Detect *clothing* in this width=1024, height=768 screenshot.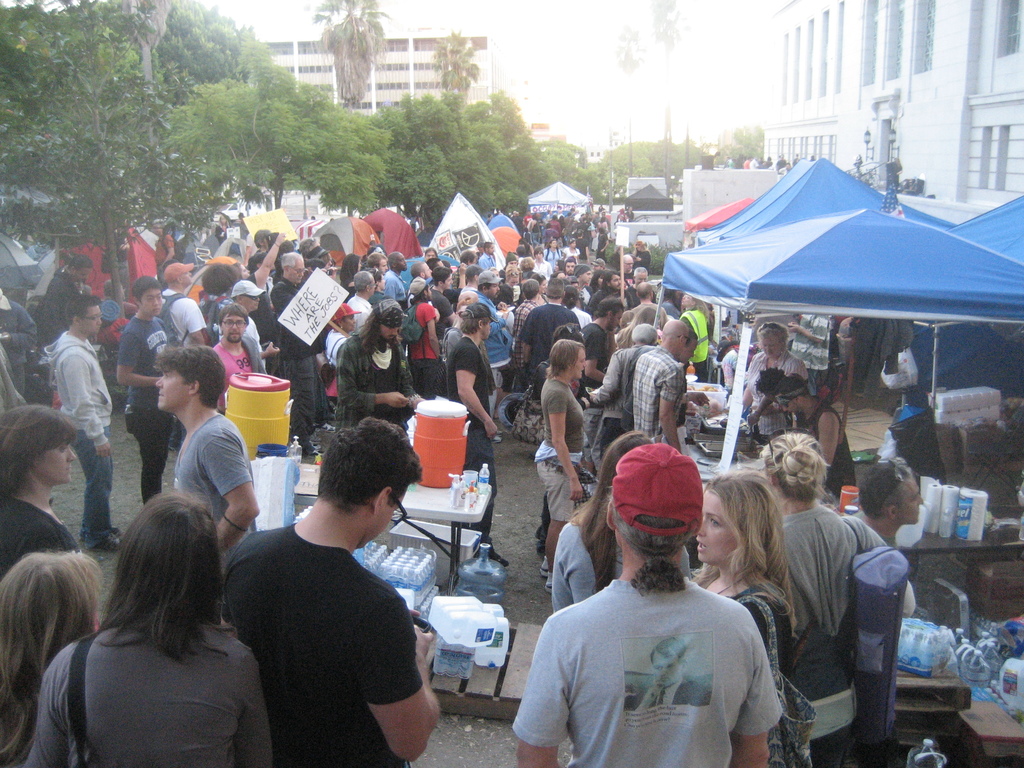
Detection: <bbox>16, 618, 289, 767</bbox>.
